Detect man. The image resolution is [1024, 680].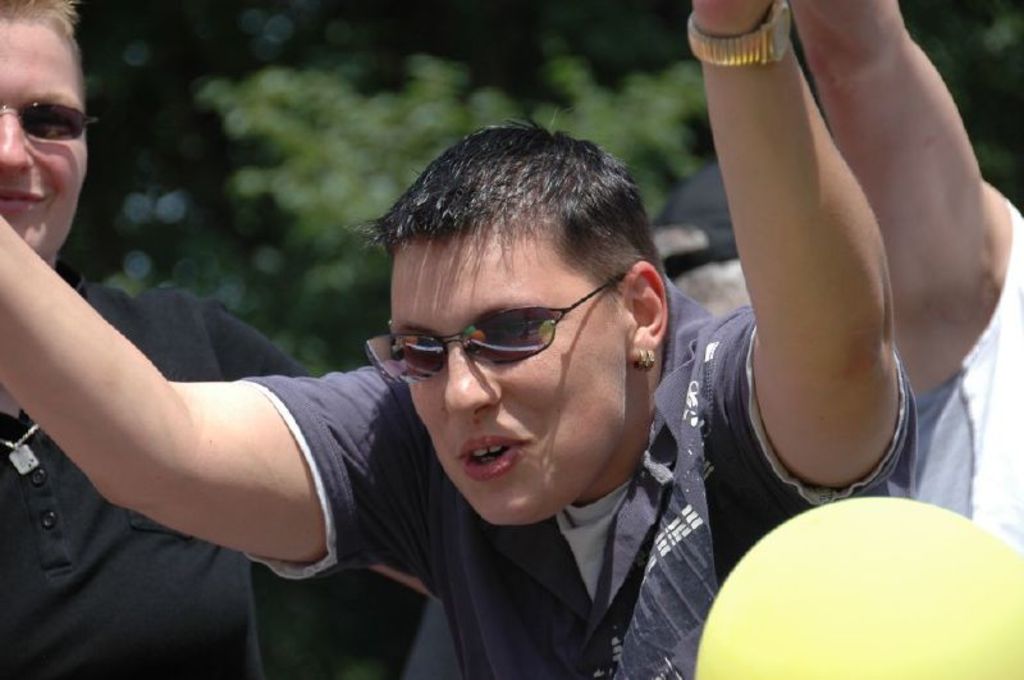
left=0, top=0, right=445, bottom=679.
